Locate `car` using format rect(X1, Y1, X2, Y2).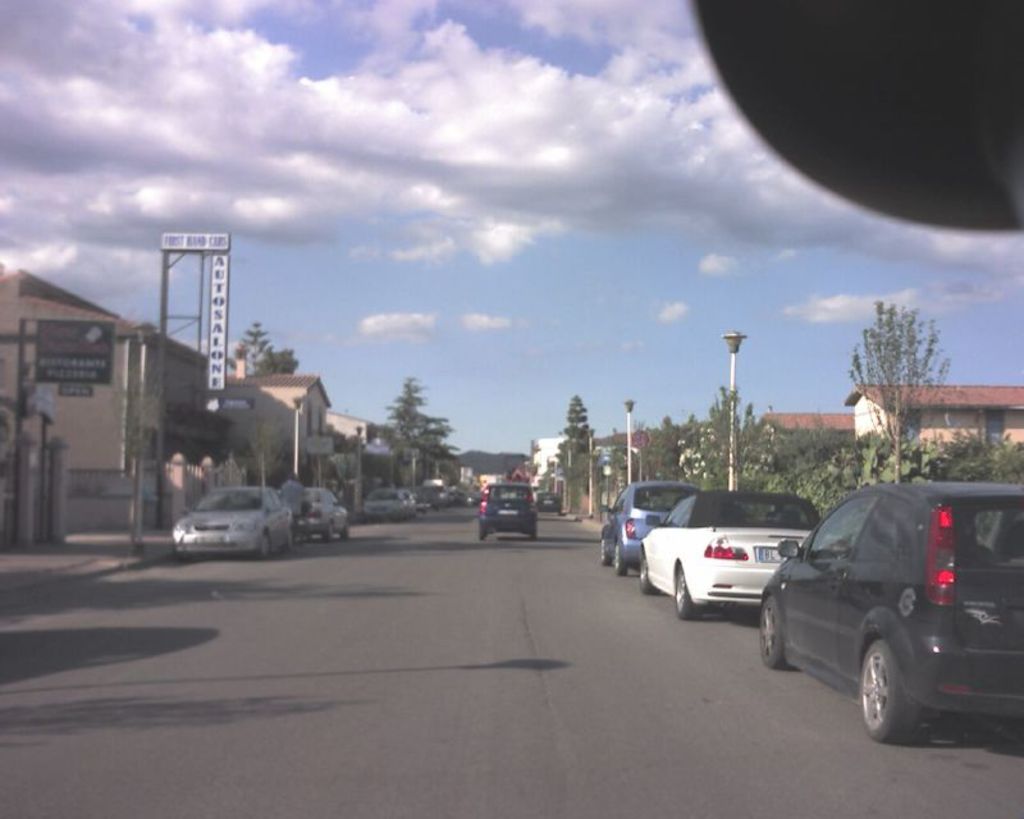
rect(481, 477, 538, 537).
